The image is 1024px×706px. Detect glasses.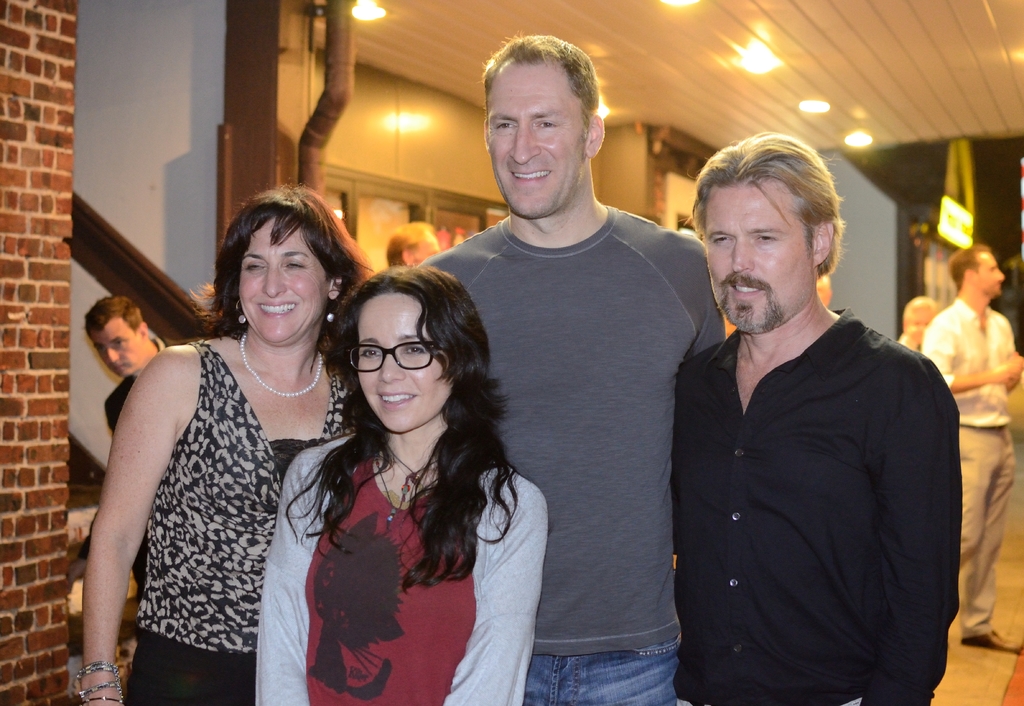
Detection: [339,341,452,373].
